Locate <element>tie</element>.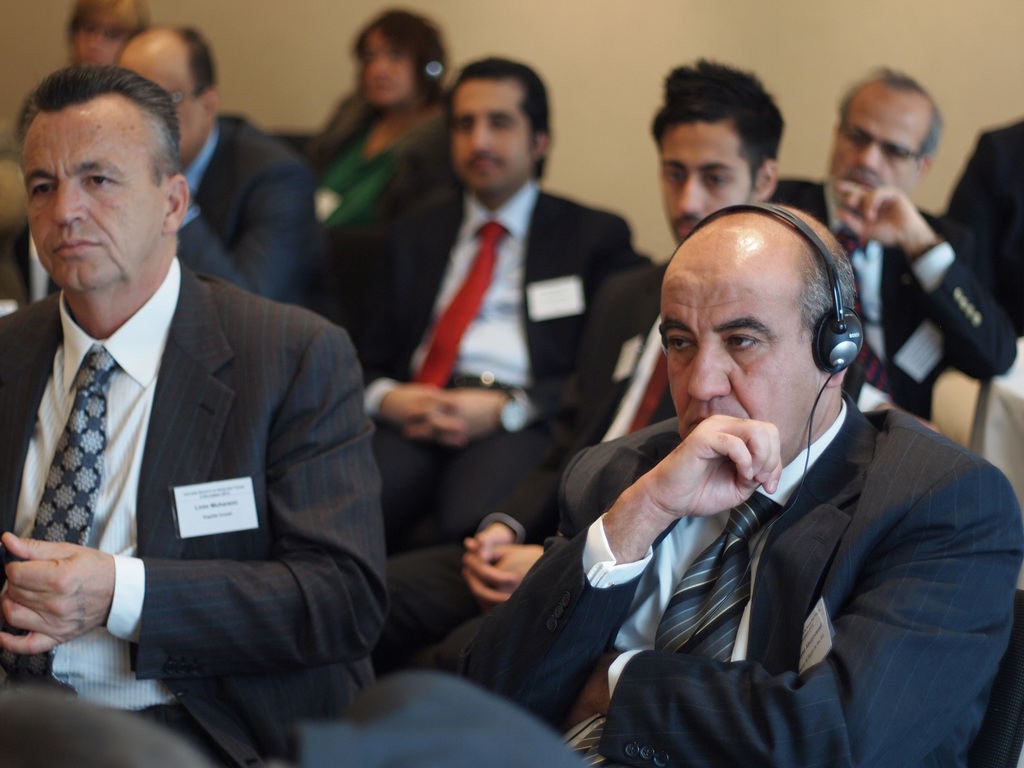
Bounding box: (x1=652, y1=491, x2=792, y2=662).
